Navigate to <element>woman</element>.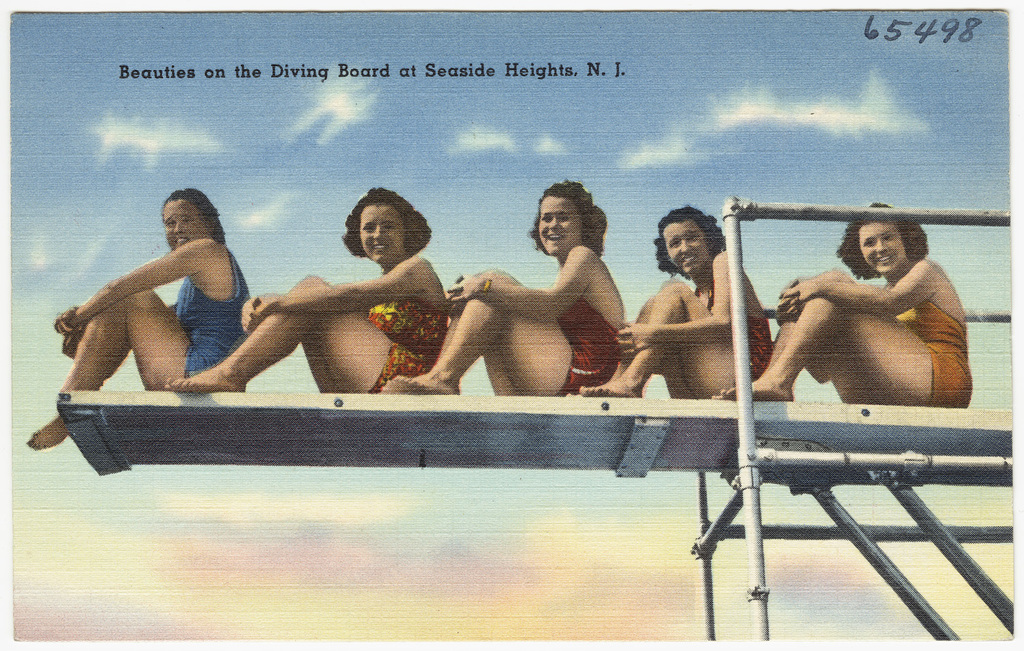
Navigation target: [161, 182, 451, 396].
